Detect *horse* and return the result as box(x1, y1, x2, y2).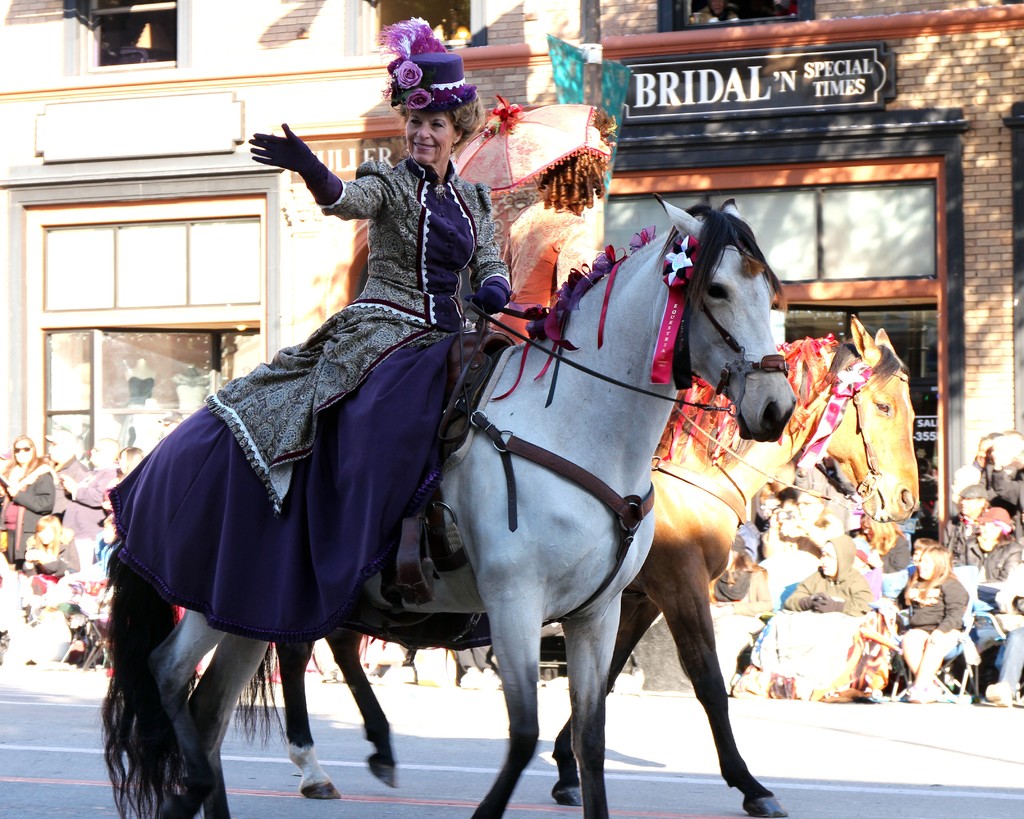
box(230, 311, 921, 818).
